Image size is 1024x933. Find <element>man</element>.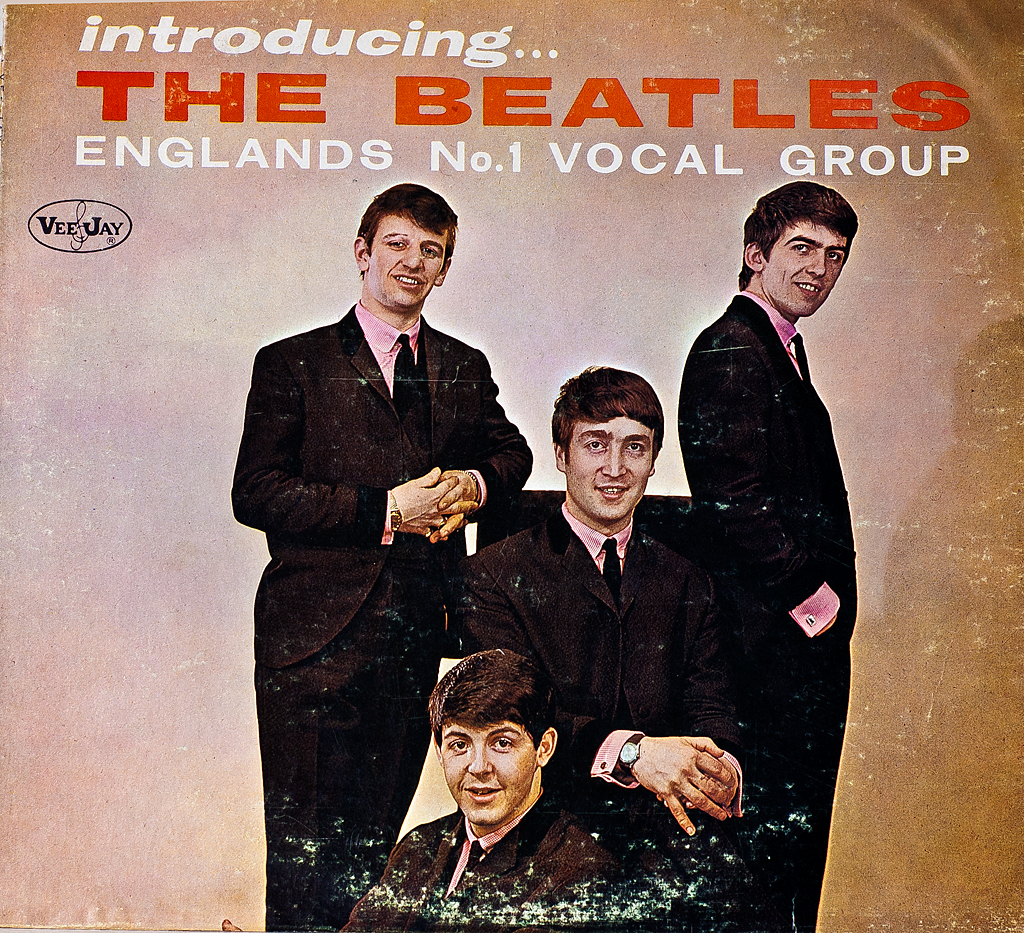
(x1=218, y1=179, x2=536, y2=924).
